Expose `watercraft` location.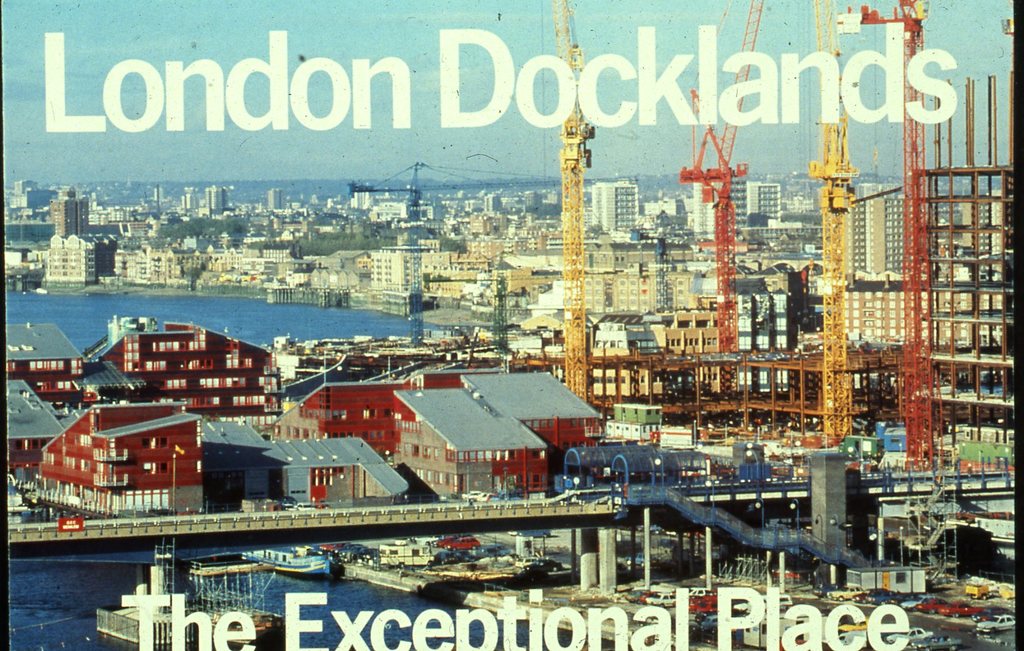
Exposed at 238/546/330/570.
